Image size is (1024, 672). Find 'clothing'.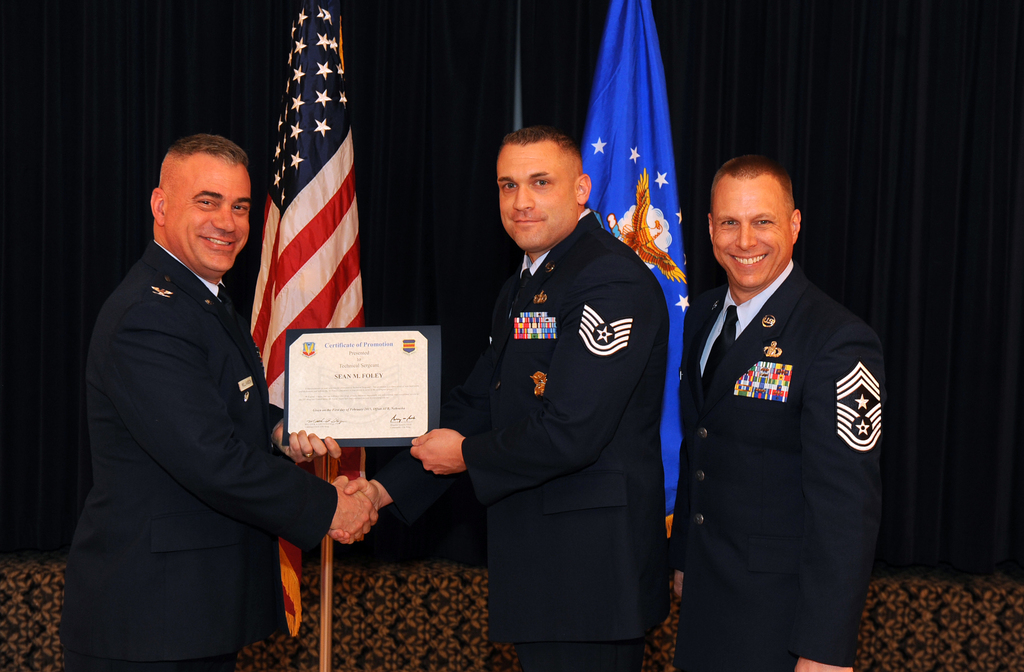
box(61, 232, 335, 671).
